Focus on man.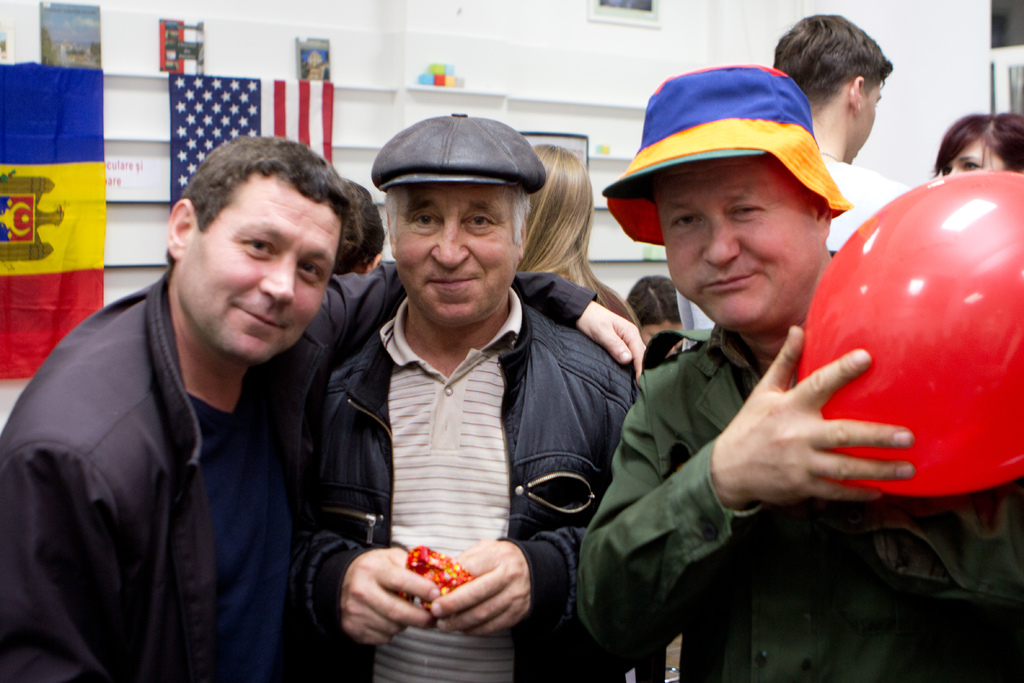
Focused at <box>689,10,915,331</box>.
